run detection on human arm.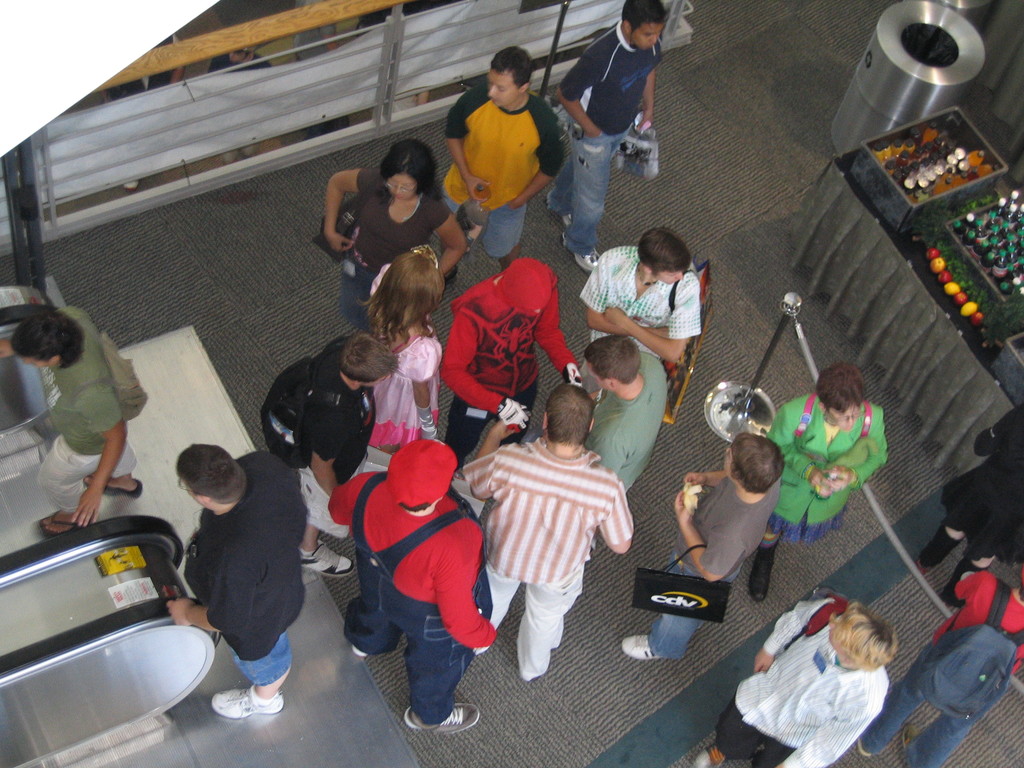
Result: 0/304/77/356.
